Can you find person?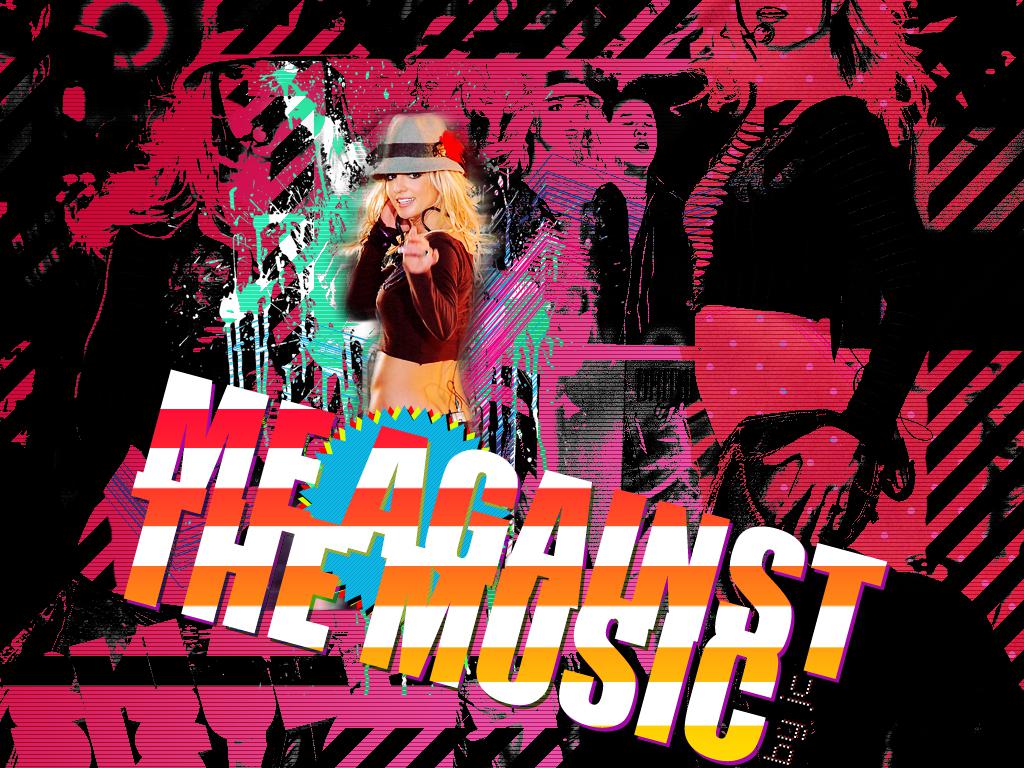
Yes, bounding box: (x1=666, y1=0, x2=941, y2=543).
